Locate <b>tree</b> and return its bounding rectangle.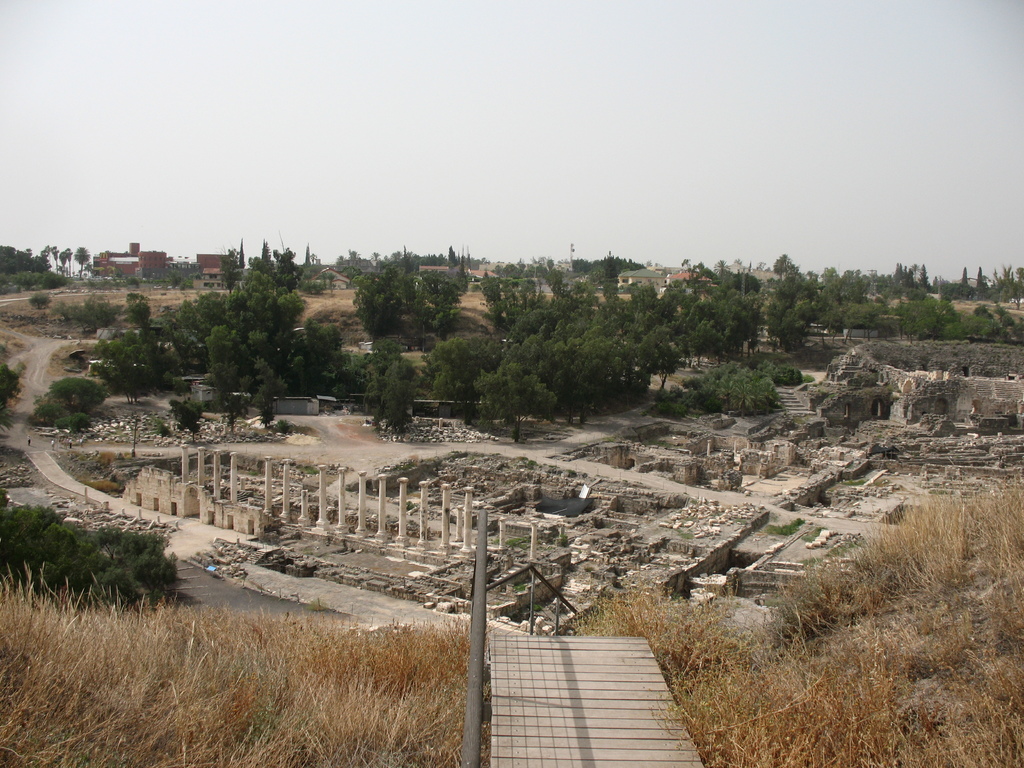
636, 323, 682, 383.
